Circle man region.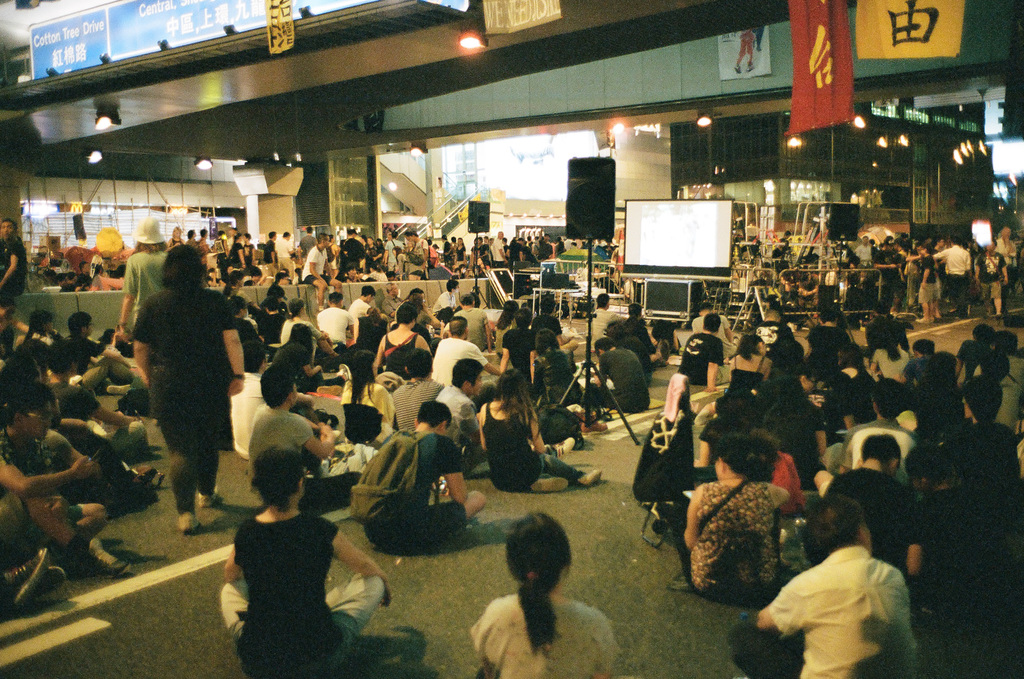
Region: crop(359, 400, 492, 557).
